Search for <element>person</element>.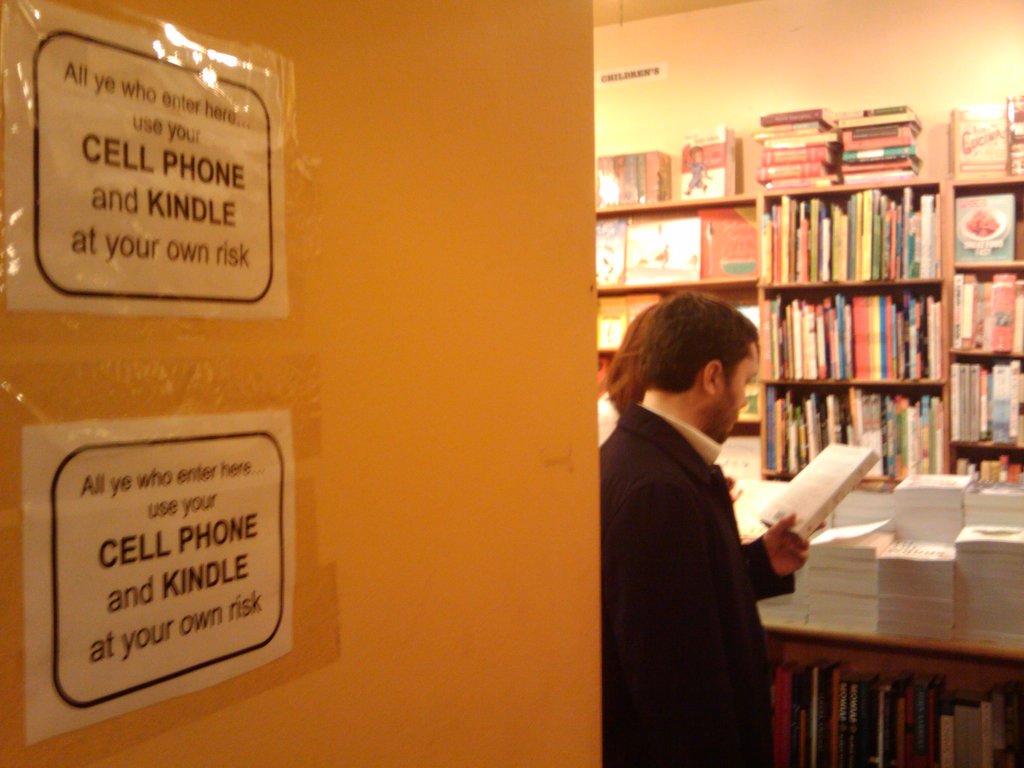
Found at bbox=[595, 301, 751, 540].
